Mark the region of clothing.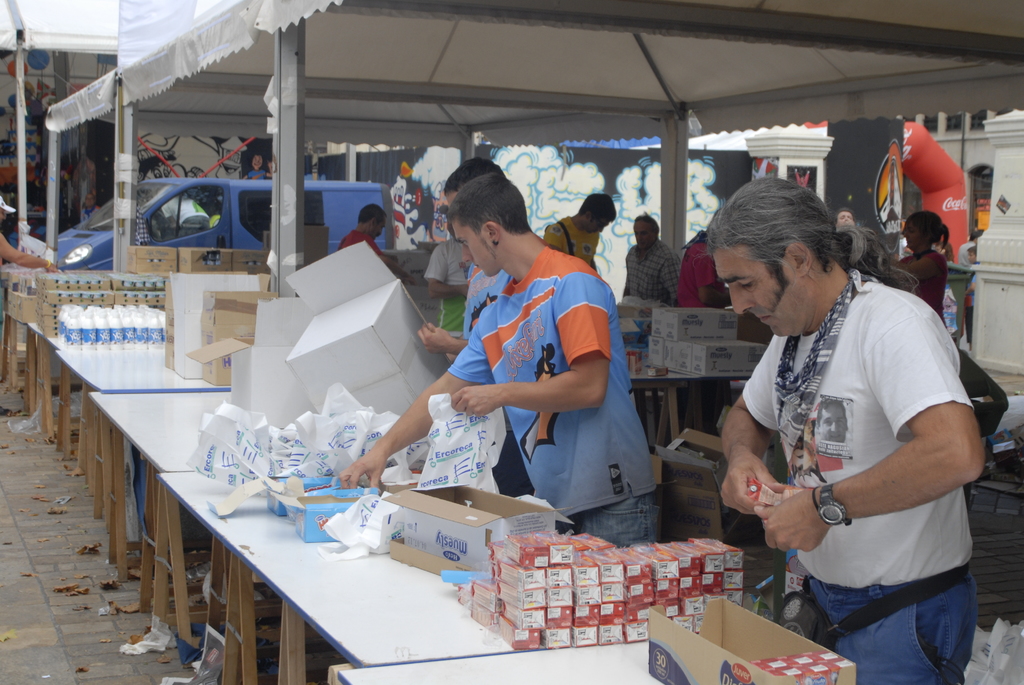
Region: rect(743, 271, 979, 684).
